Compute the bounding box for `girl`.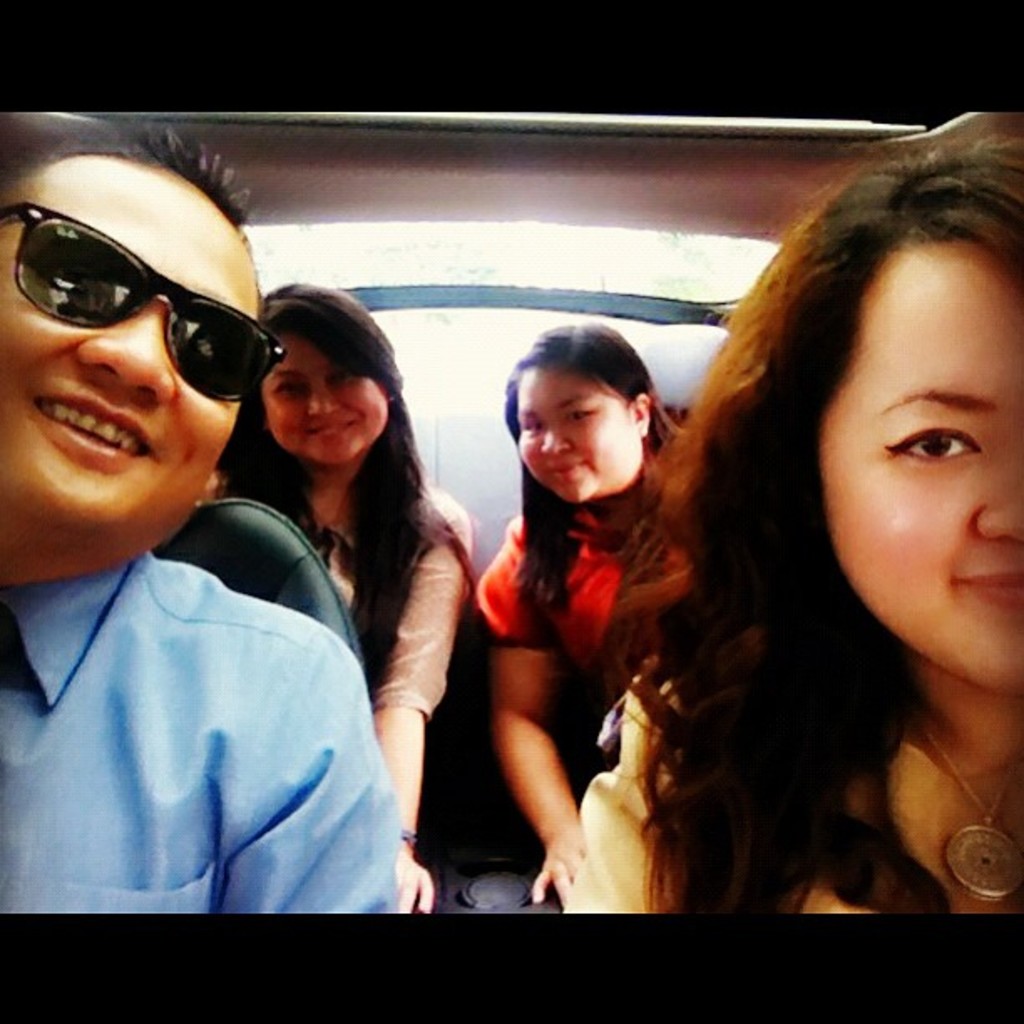
bbox=(212, 284, 465, 892).
